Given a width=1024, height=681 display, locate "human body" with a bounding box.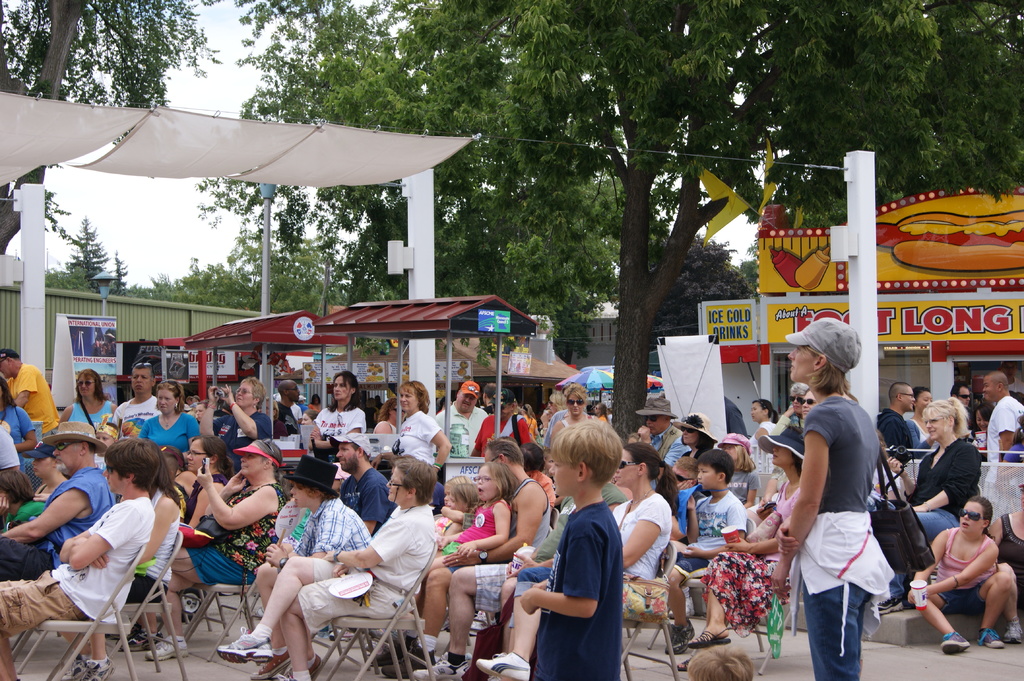
Located: [x1=275, y1=380, x2=298, y2=426].
